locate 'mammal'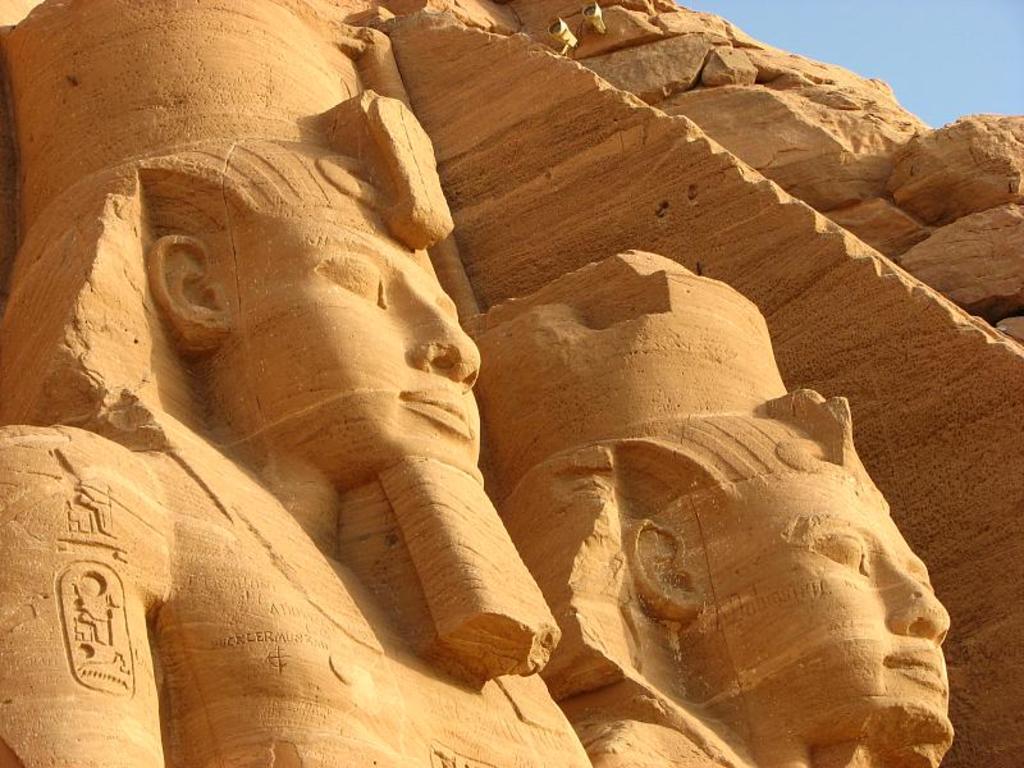
detection(457, 242, 957, 767)
